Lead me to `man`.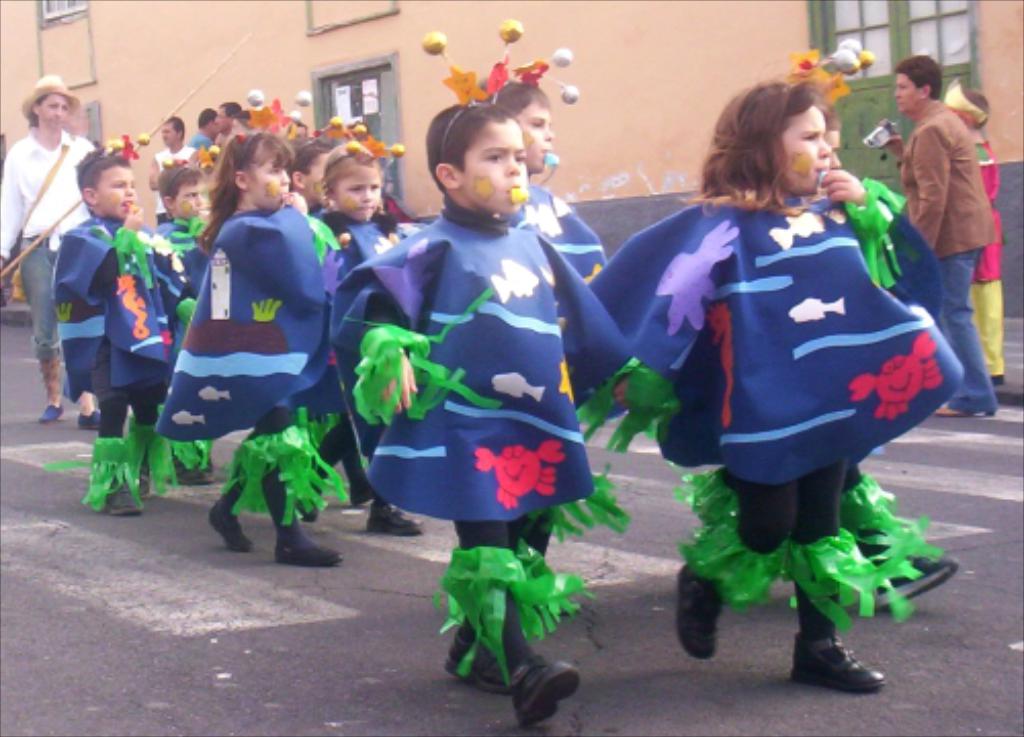
Lead to {"x1": 0, "y1": 74, "x2": 106, "y2": 426}.
